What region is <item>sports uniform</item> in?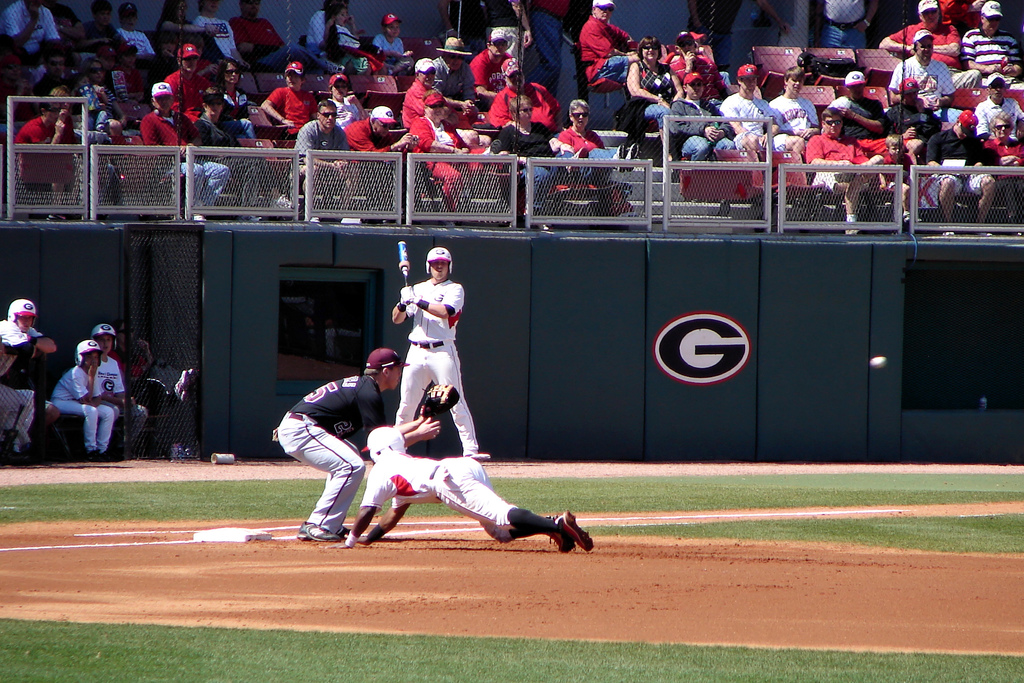
[0, 0, 65, 62].
